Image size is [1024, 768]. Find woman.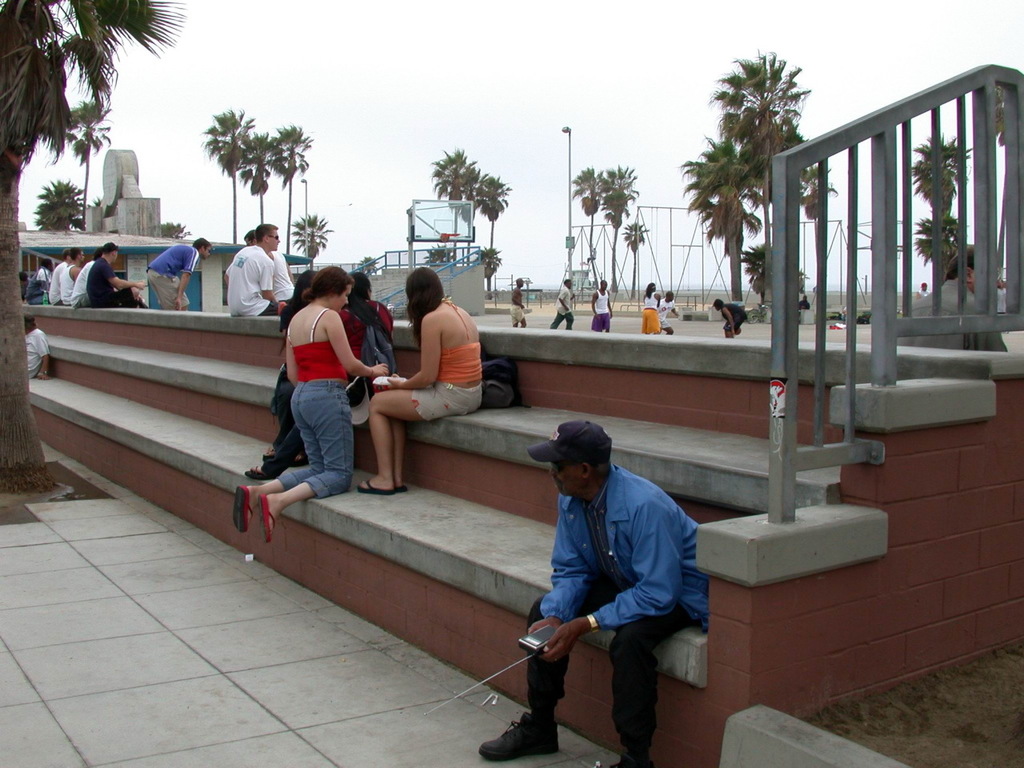
region(232, 263, 390, 542).
